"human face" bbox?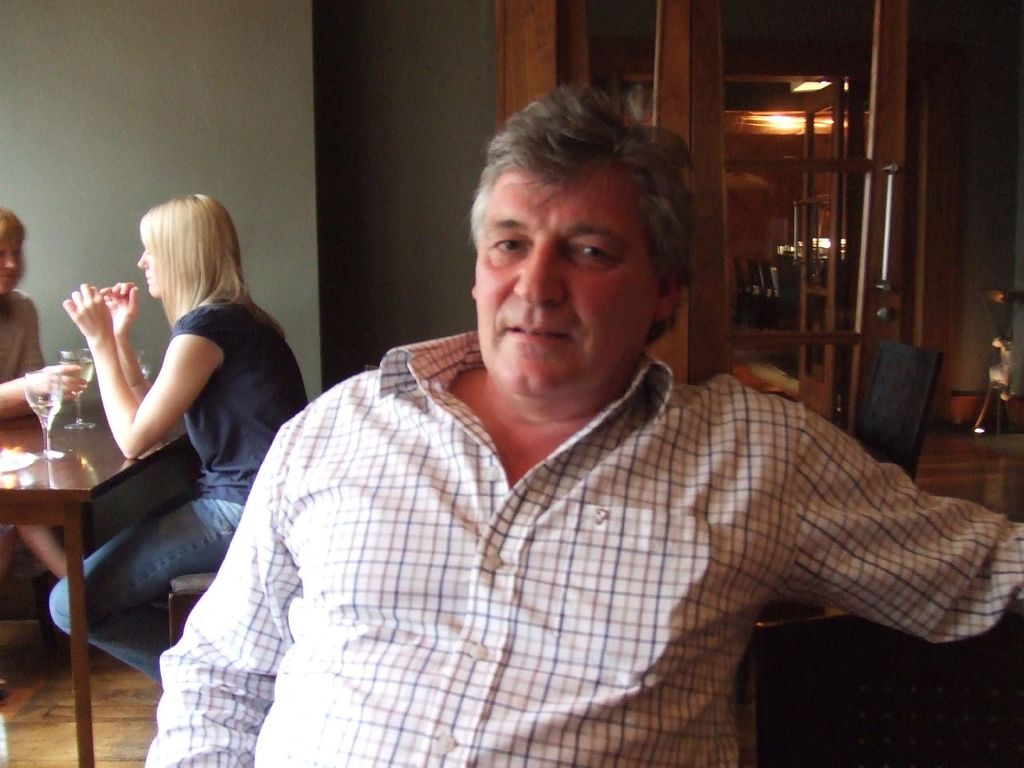
detection(0, 234, 22, 293)
